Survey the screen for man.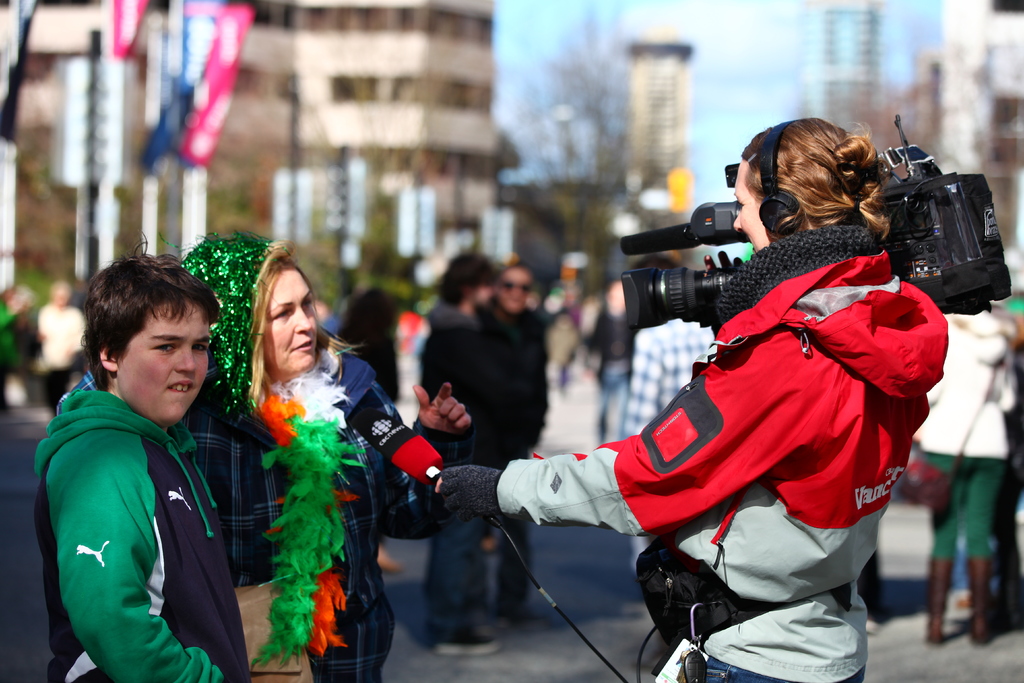
Survey found: rect(469, 252, 567, 632).
